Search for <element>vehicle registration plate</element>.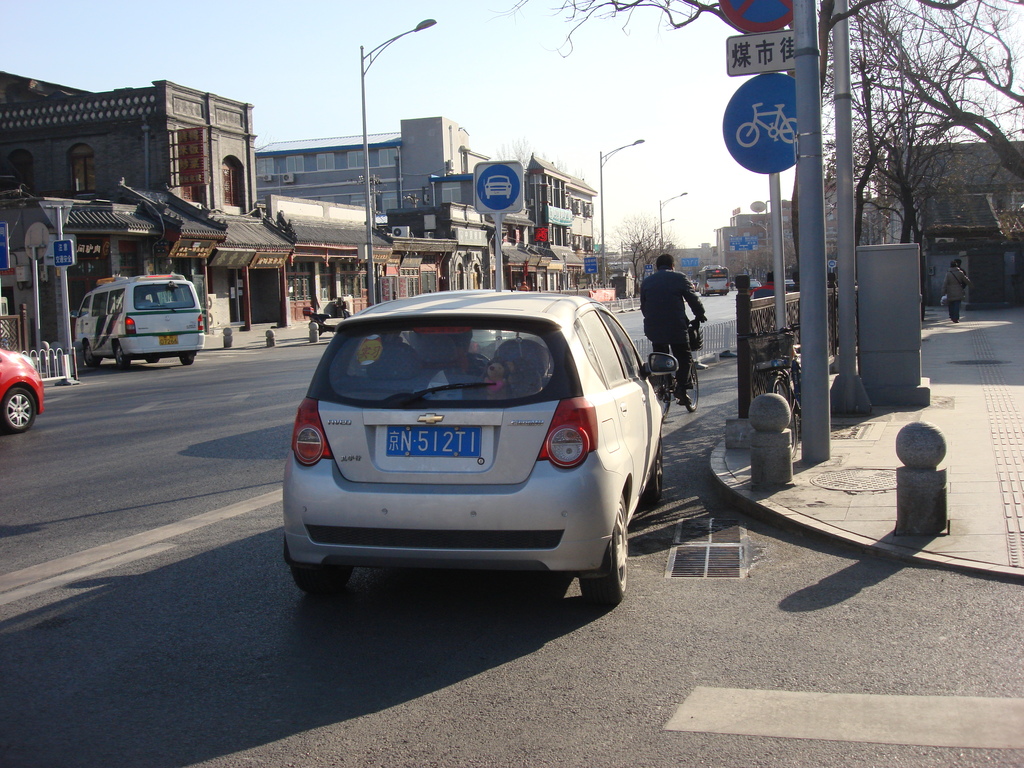
Found at crop(157, 334, 179, 345).
